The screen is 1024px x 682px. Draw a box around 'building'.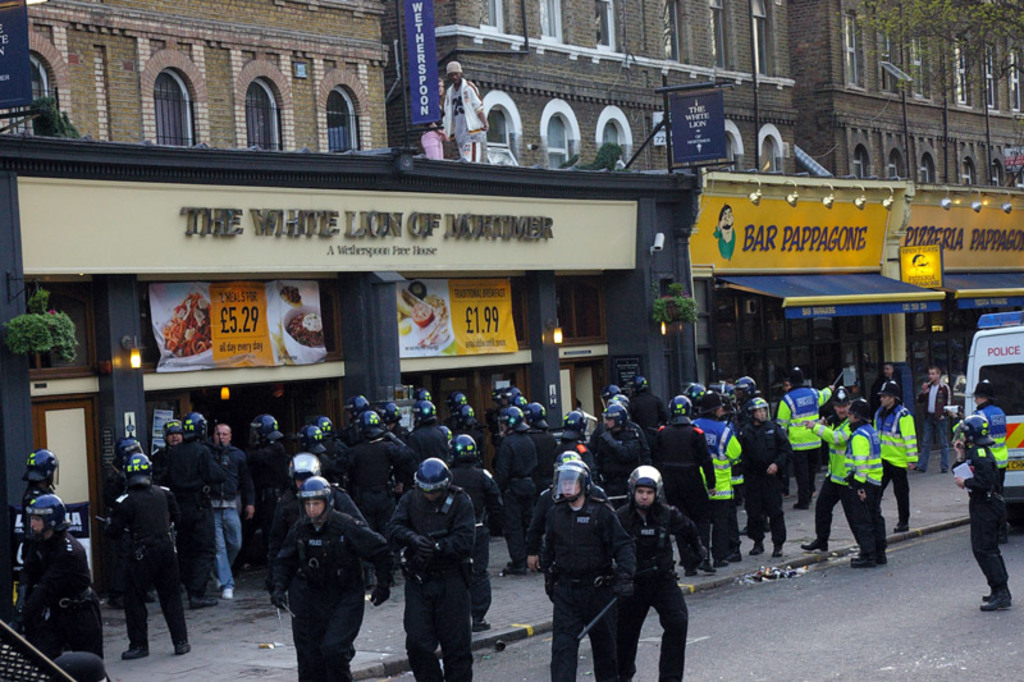
locate(0, 0, 1023, 598).
